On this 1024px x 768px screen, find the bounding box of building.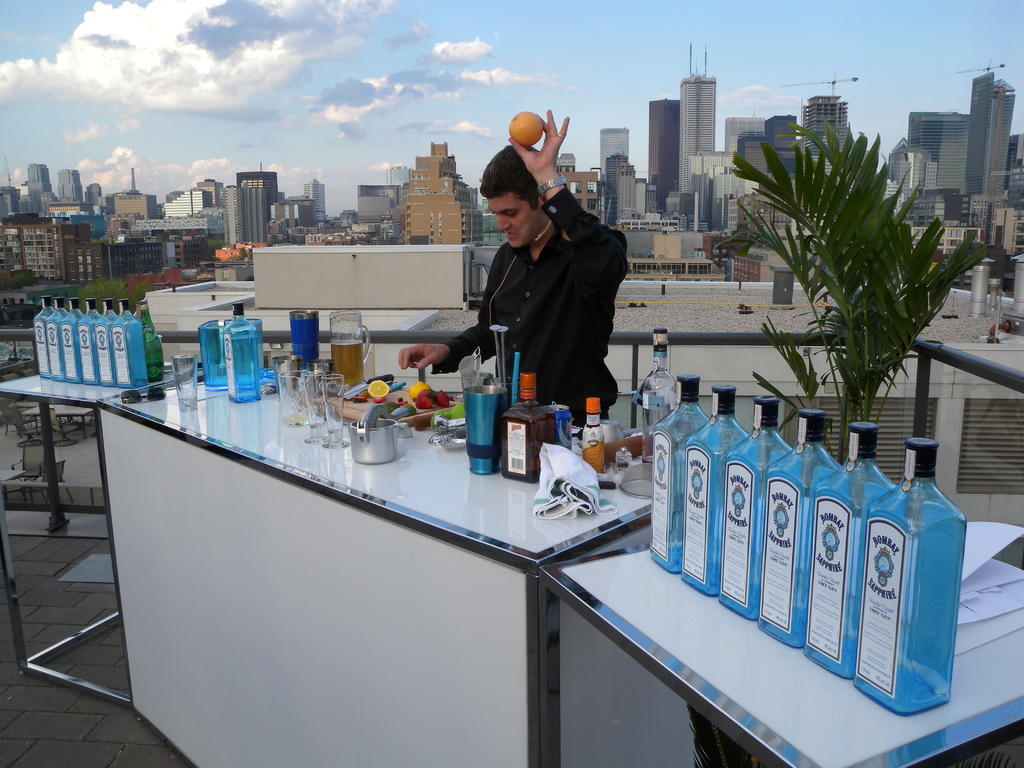
Bounding box: crop(605, 159, 646, 215).
